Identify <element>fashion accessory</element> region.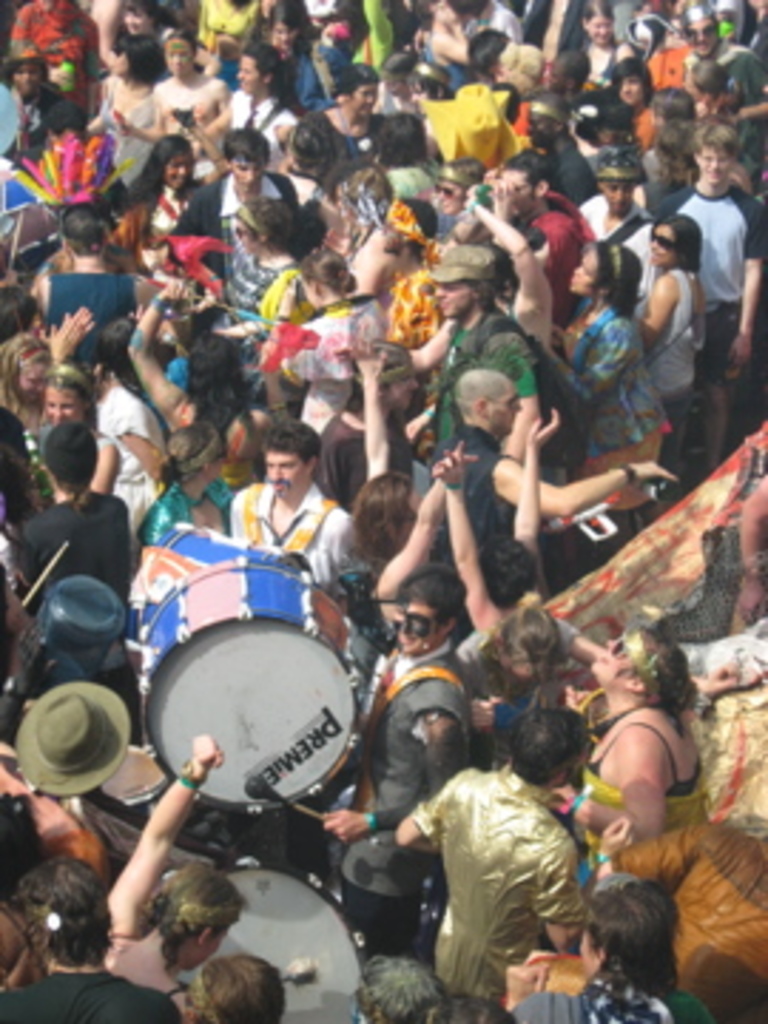
Region: [left=182, top=771, right=202, bottom=796].
